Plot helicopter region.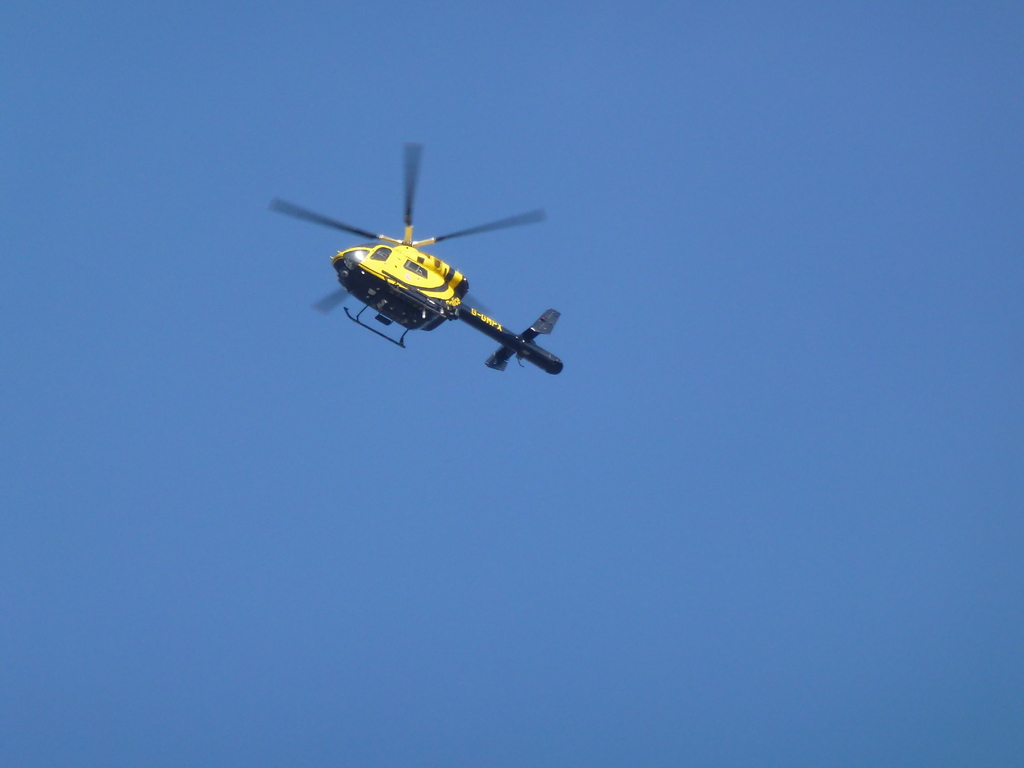
Plotted at {"x1": 265, "y1": 141, "x2": 568, "y2": 379}.
